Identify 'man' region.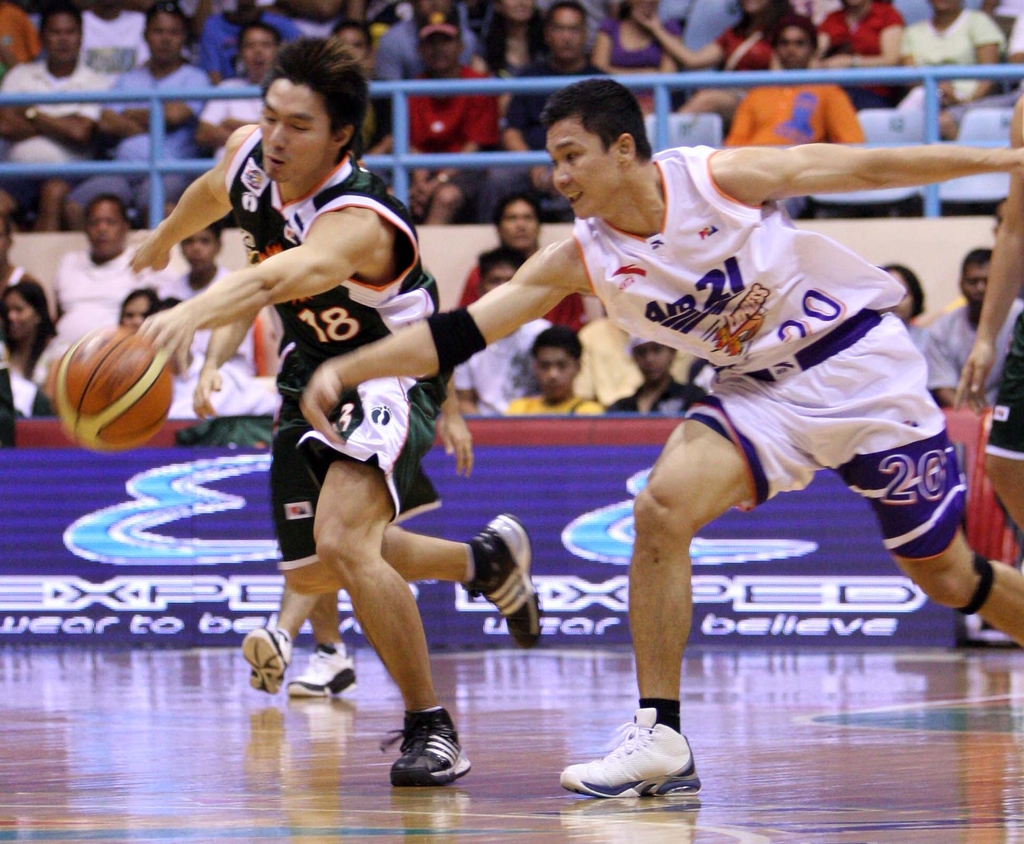
Region: bbox(494, 0, 616, 220).
